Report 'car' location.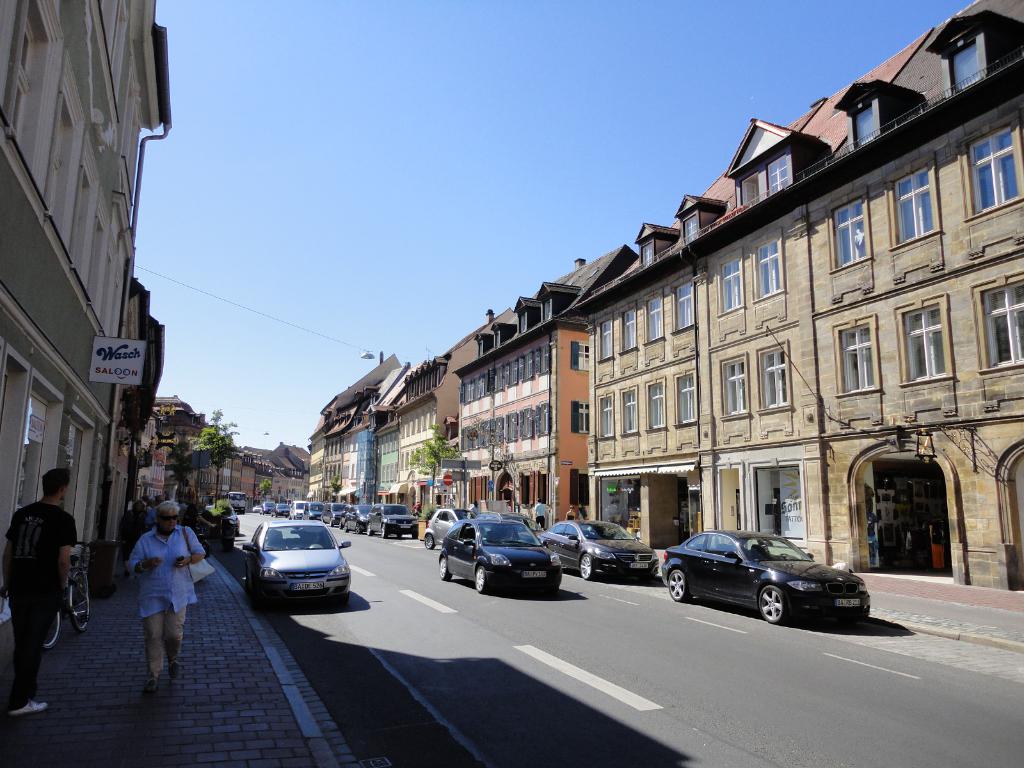
Report: x1=664, y1=525, x2=866, y2=620.
